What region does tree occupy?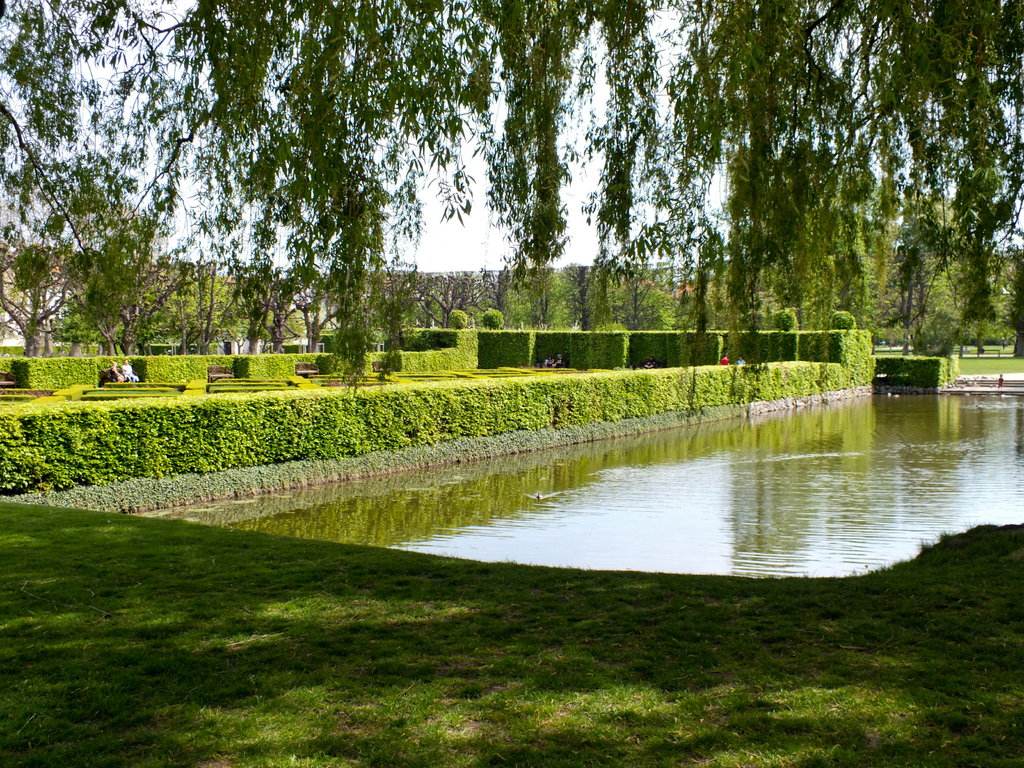
613 260 675 337.
